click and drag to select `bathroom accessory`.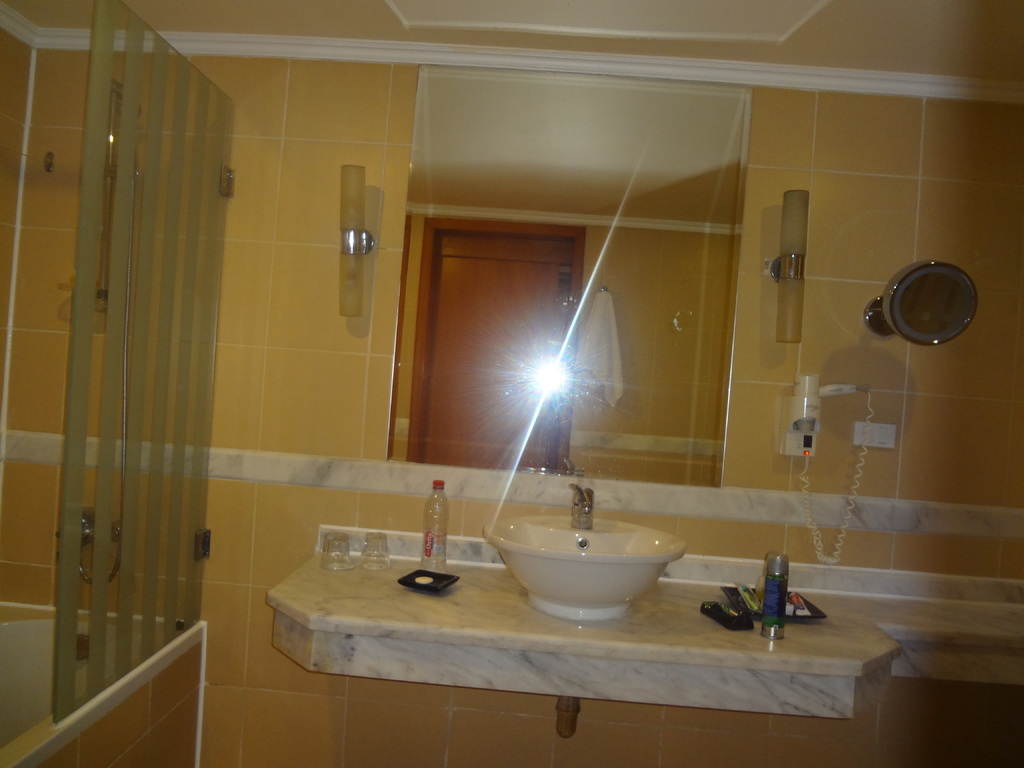
Selection: detection(863, 256, 984, 346).
